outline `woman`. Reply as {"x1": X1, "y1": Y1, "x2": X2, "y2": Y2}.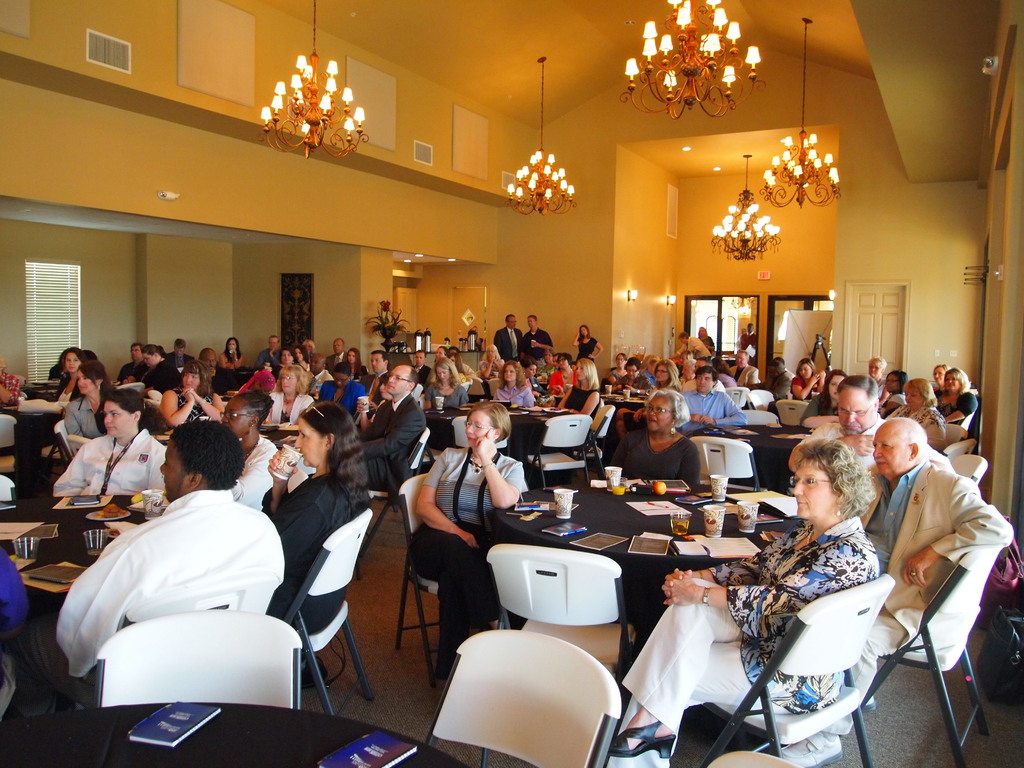
{"x1": 404, "y1": 397, "x2": 521, "y2": 681}.
